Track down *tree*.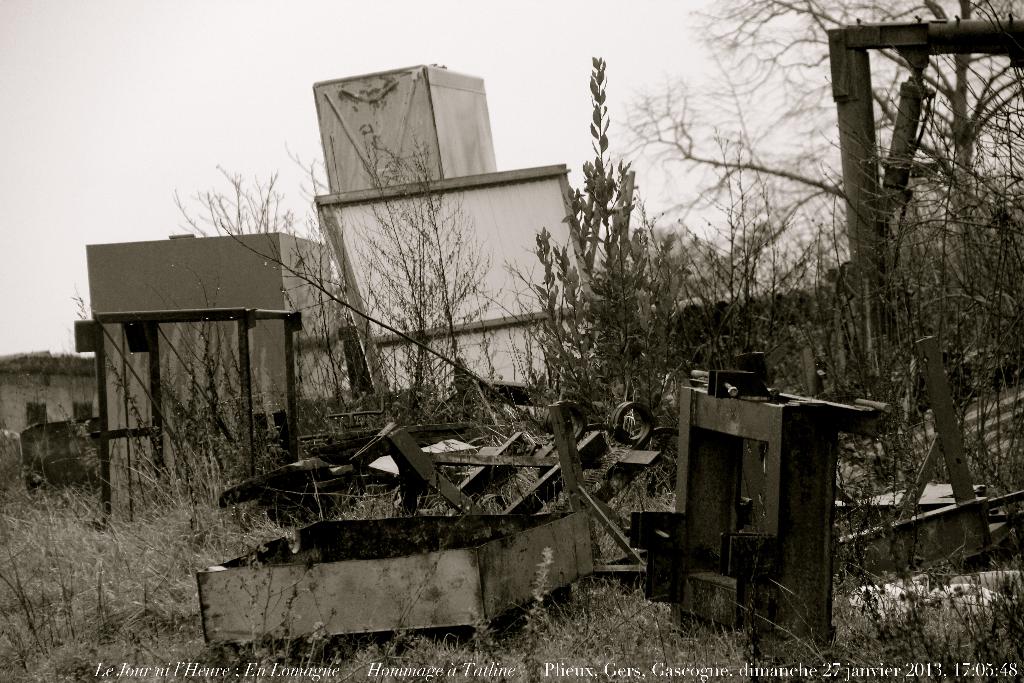
Tracked to crop(628, 0, 1023, 406).
